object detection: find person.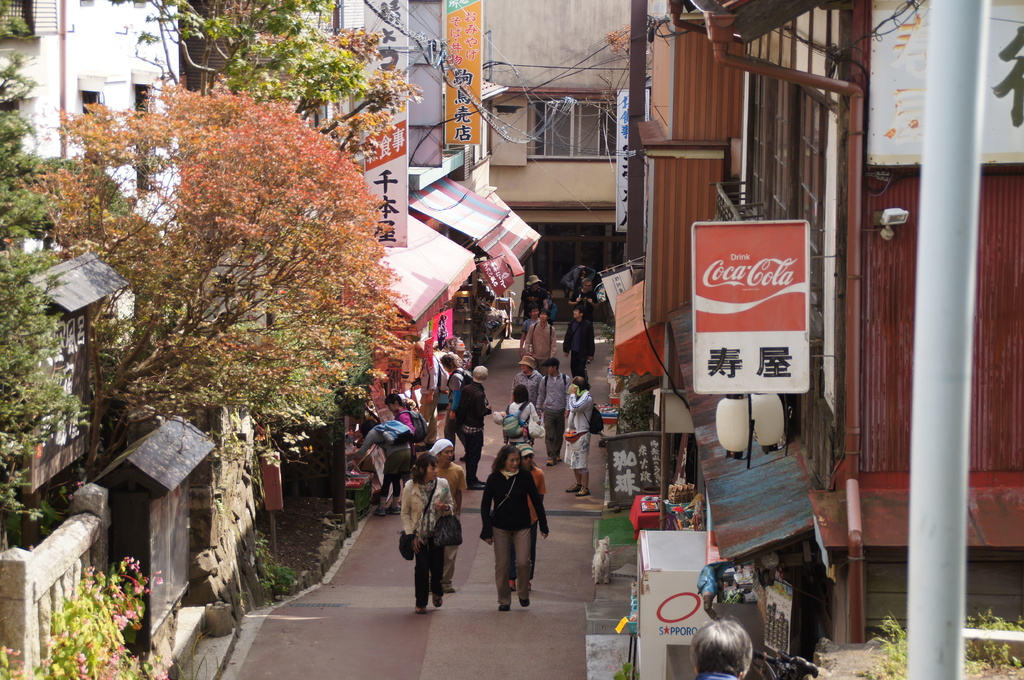
<bbox>514, 281, 548, 324</bbox>.
